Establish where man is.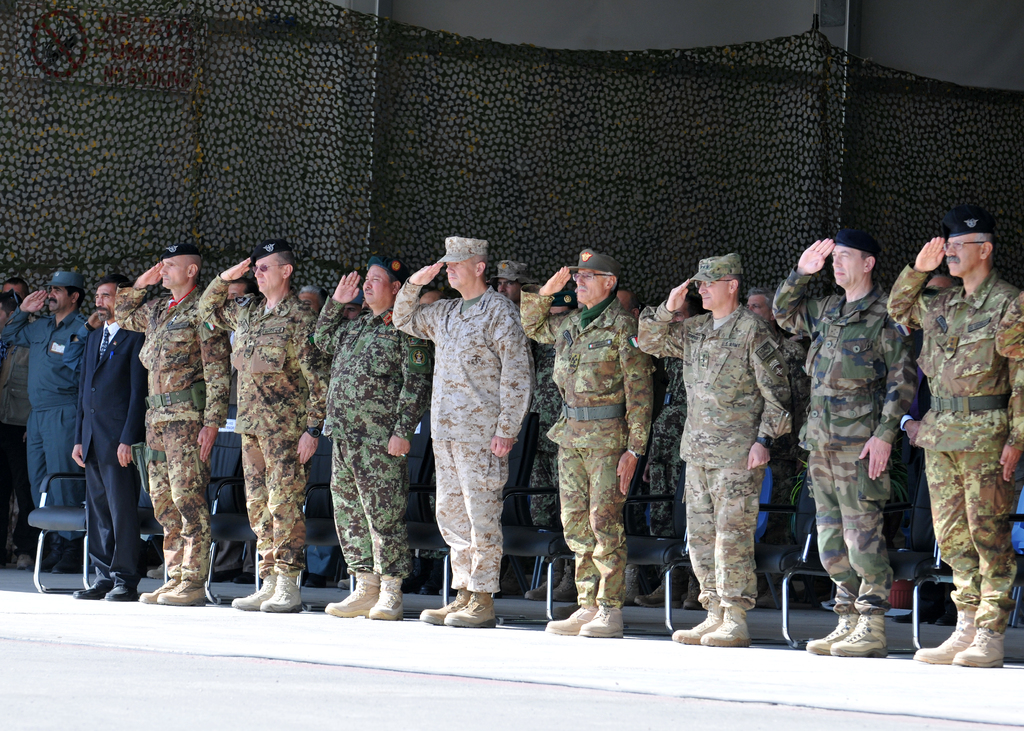
Established at (x1=483, y1=258, x2=522, y2=301).
